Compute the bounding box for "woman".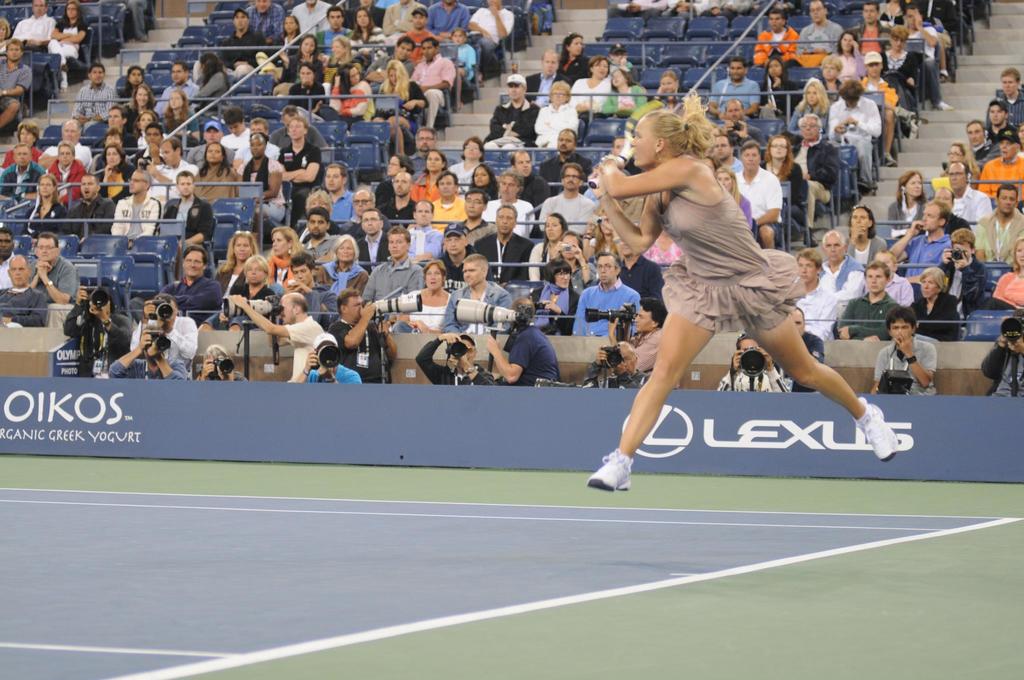
449:135:488:196.
